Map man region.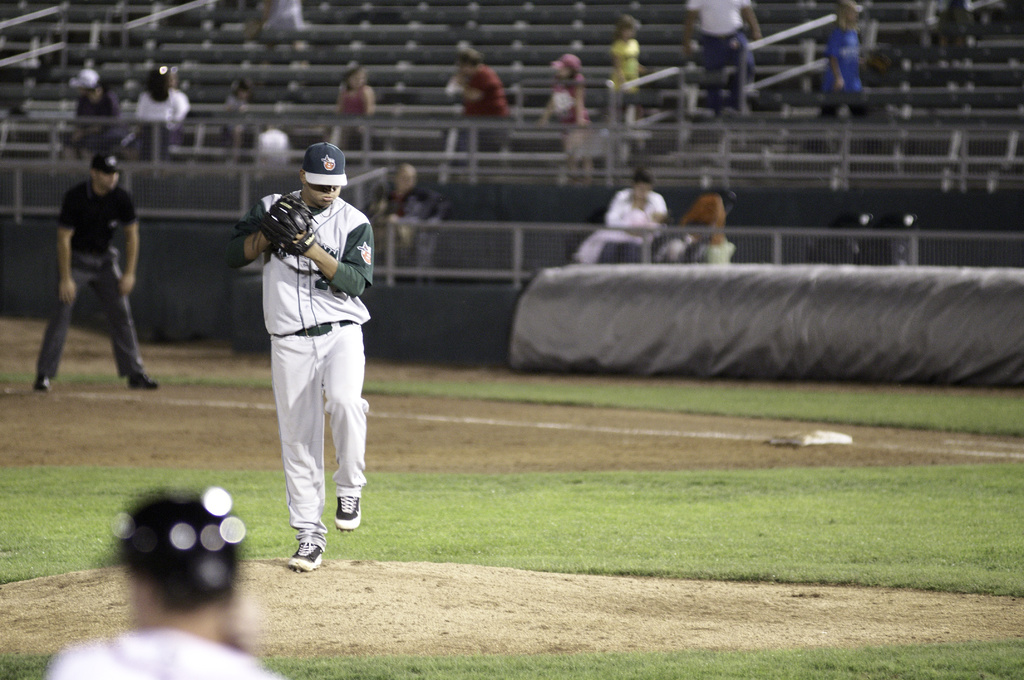
Mapped to {"left": 696, "top": 189, "right": 737, "bottom": 274}.
